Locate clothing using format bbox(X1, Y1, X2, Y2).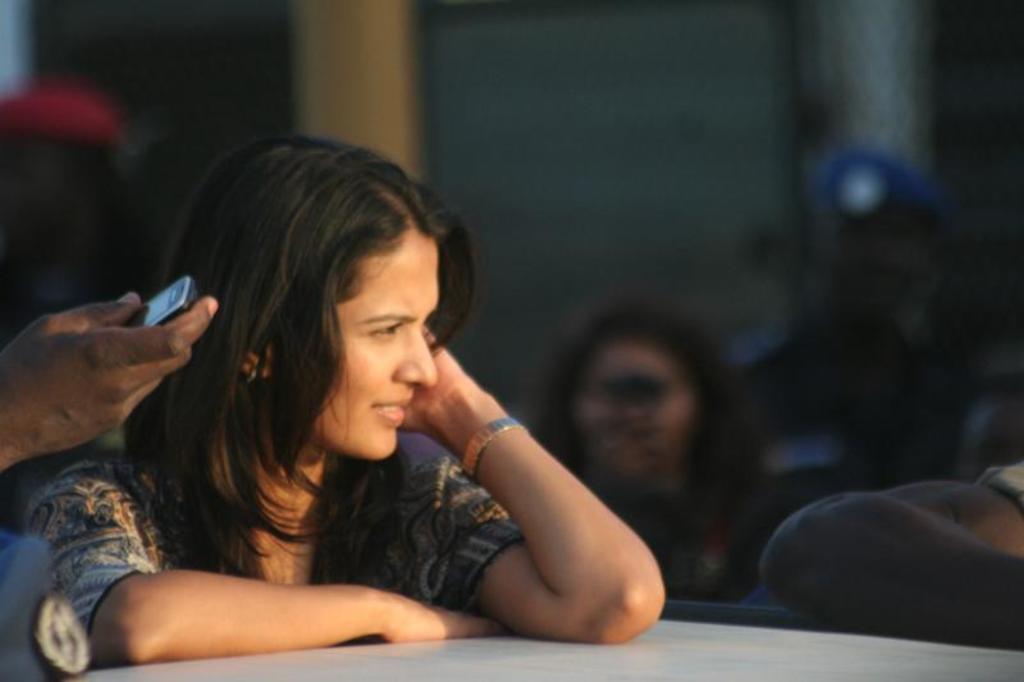
bbox(20, 461, 529, 636).
